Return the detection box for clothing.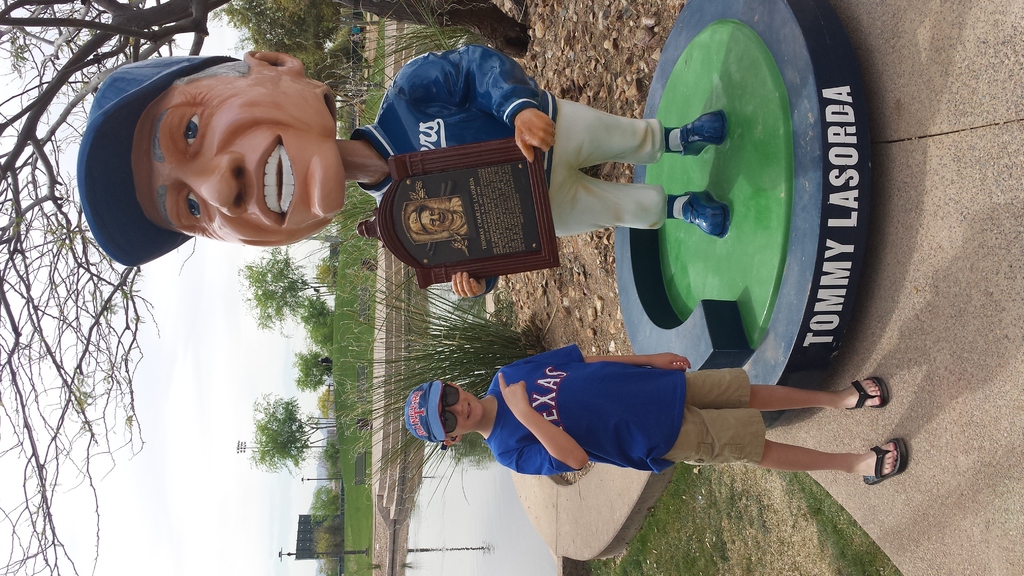
<region>465, 344, 721, 470</region>.
